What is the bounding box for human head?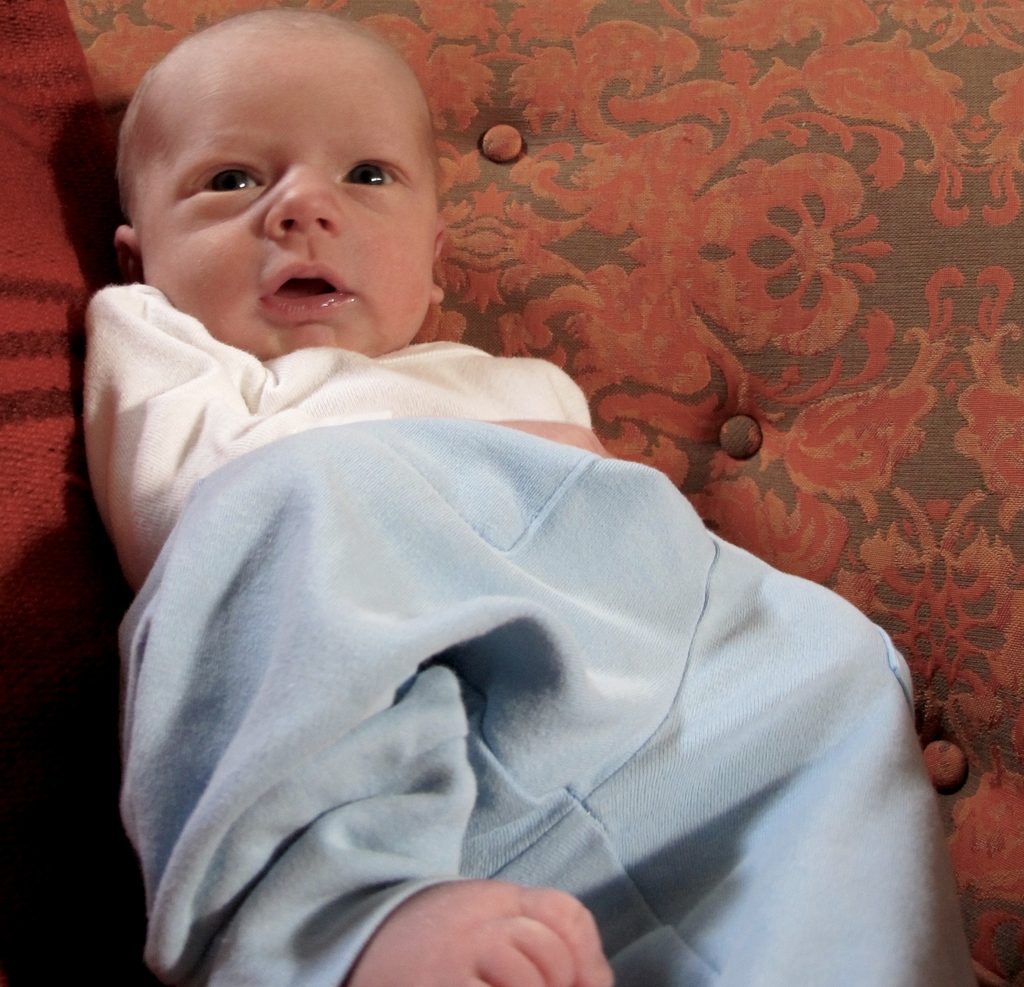
(left=105, top=0, right=483, bottom=338).
